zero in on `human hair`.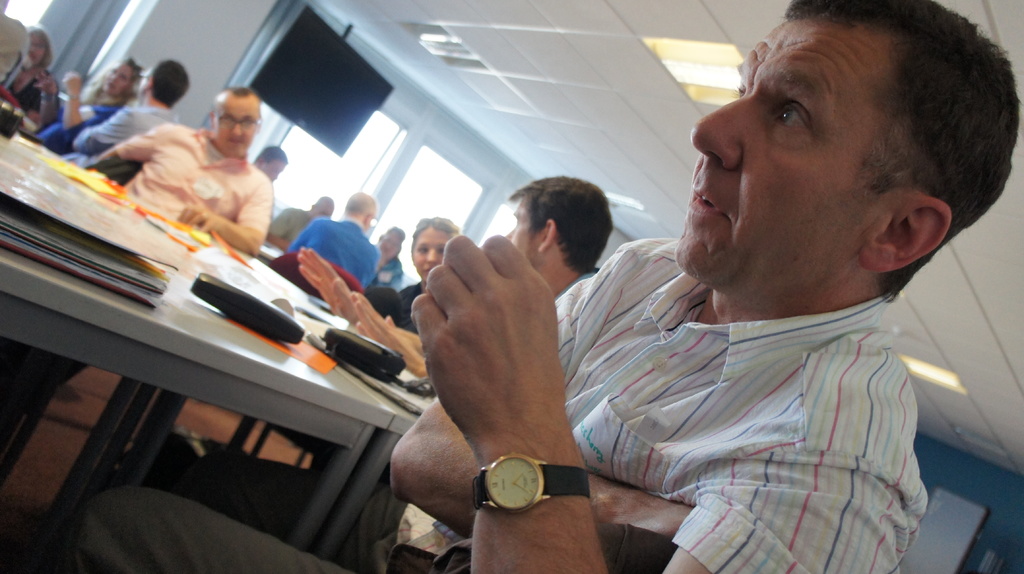
Zeroed in: [left=347, top=190, right=376, bottom=214].
